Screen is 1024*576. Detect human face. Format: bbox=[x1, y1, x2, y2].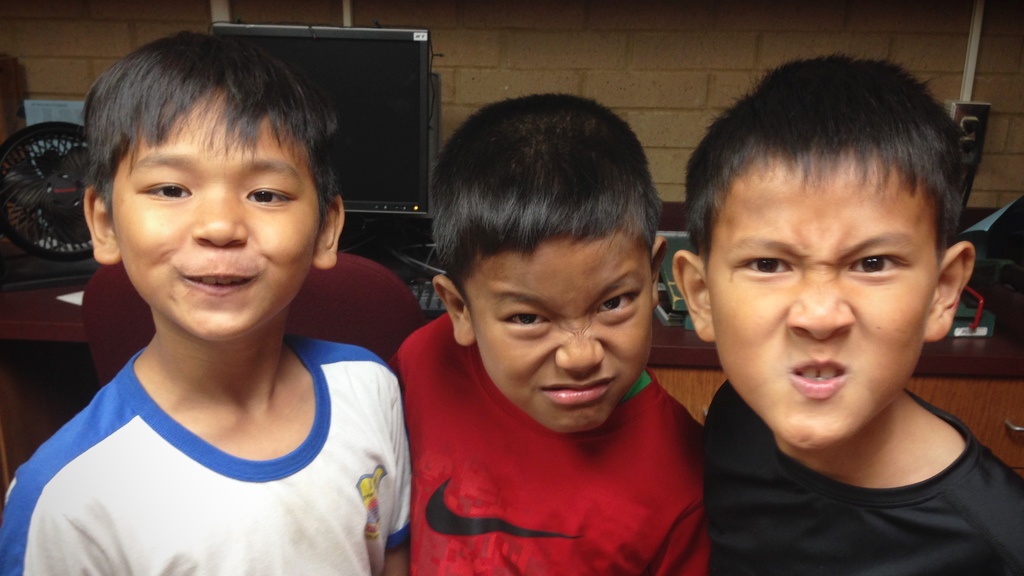
bbox=[108, 100, 319, 342].
